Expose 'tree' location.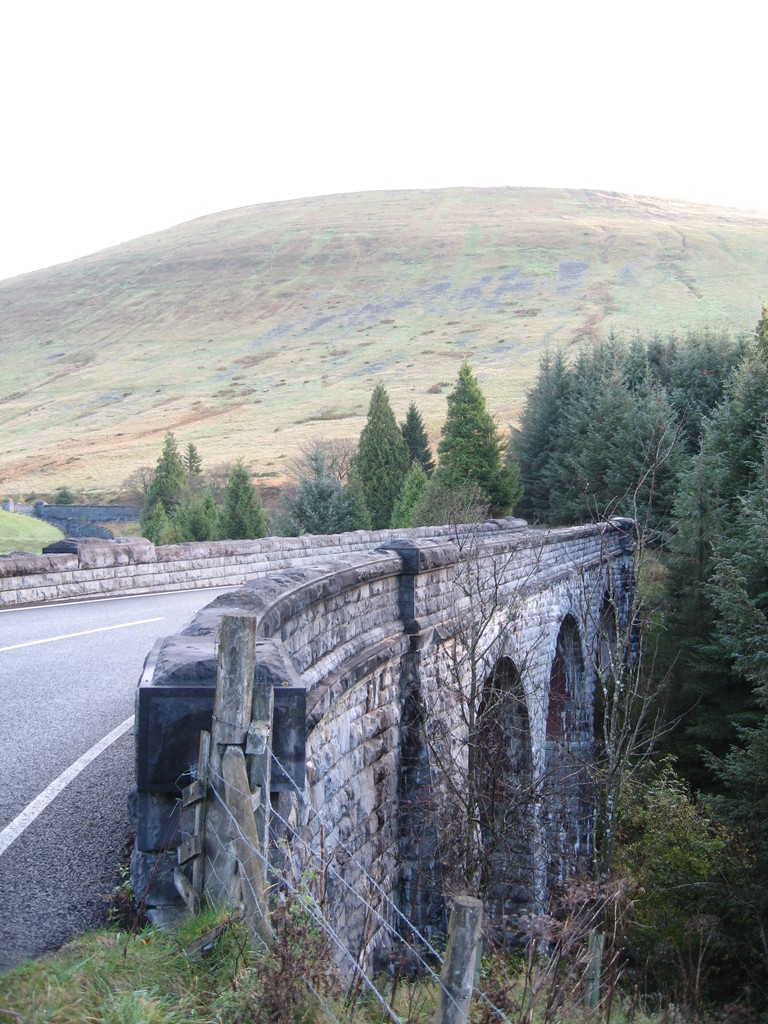
Exposed at pyautogui.locateOnScreen(271, 436, 380, 536).
